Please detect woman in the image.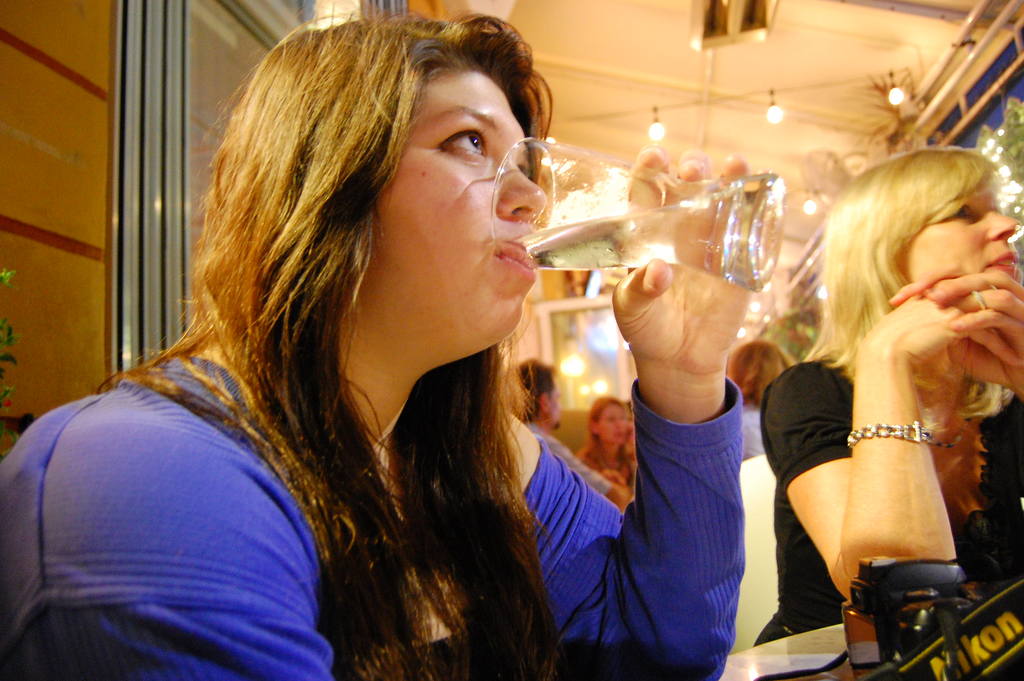
746 140 1023 645.
